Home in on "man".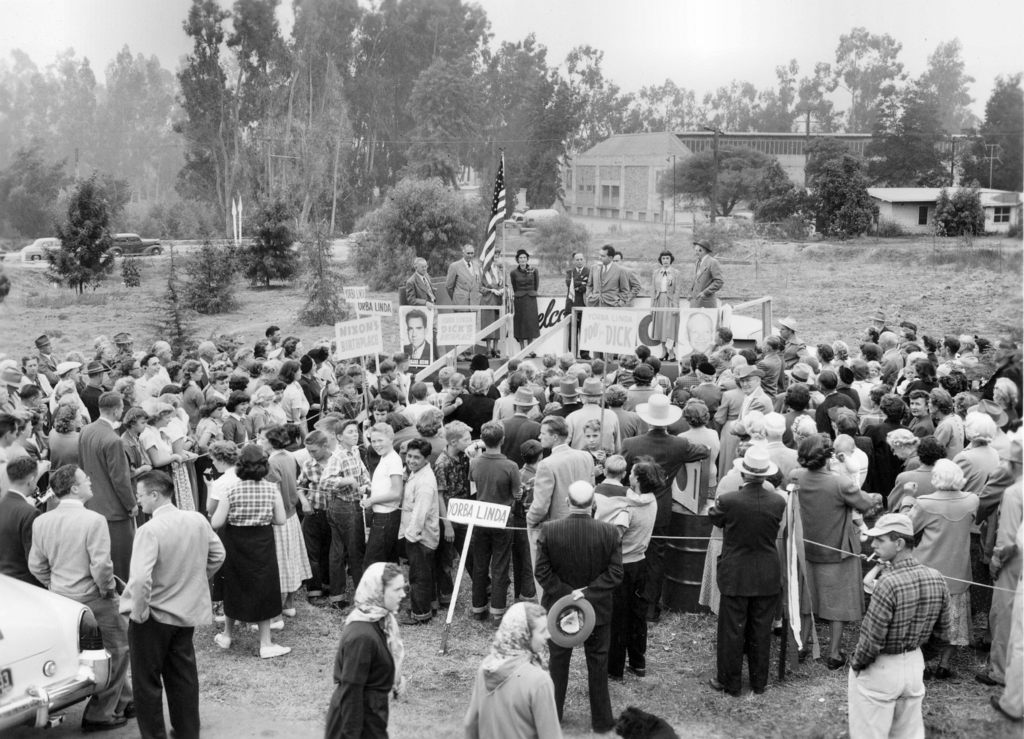
Homed in at (444,244,480,361).
